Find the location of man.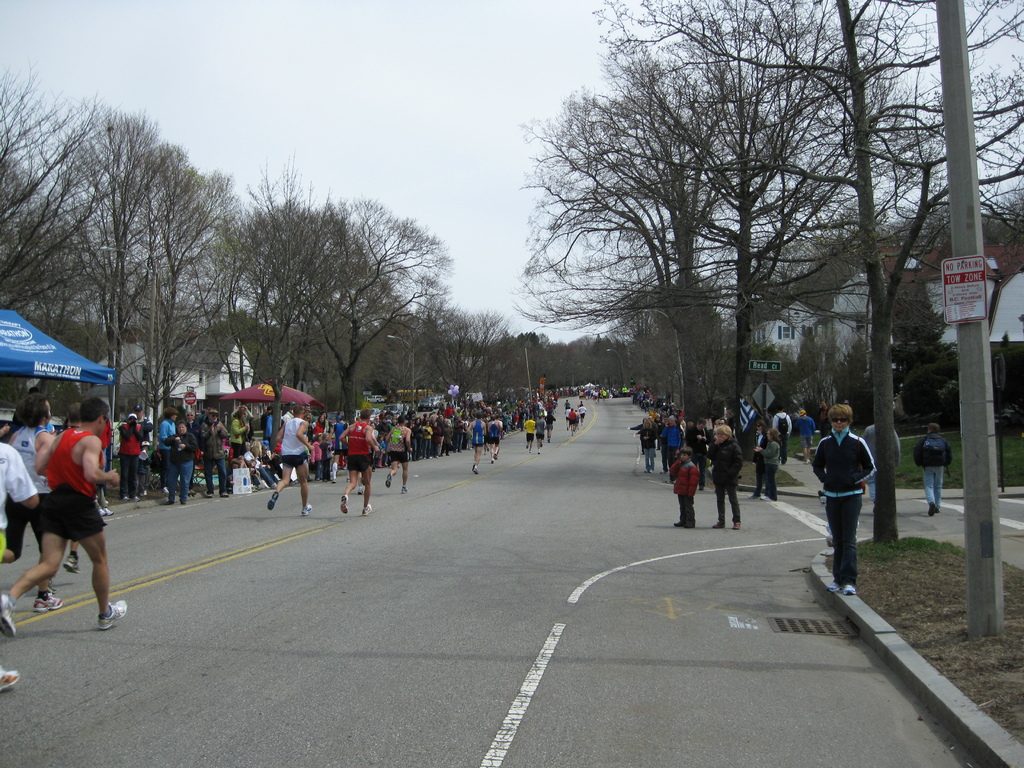
Location: Rect(267, 404, 312, 516).
